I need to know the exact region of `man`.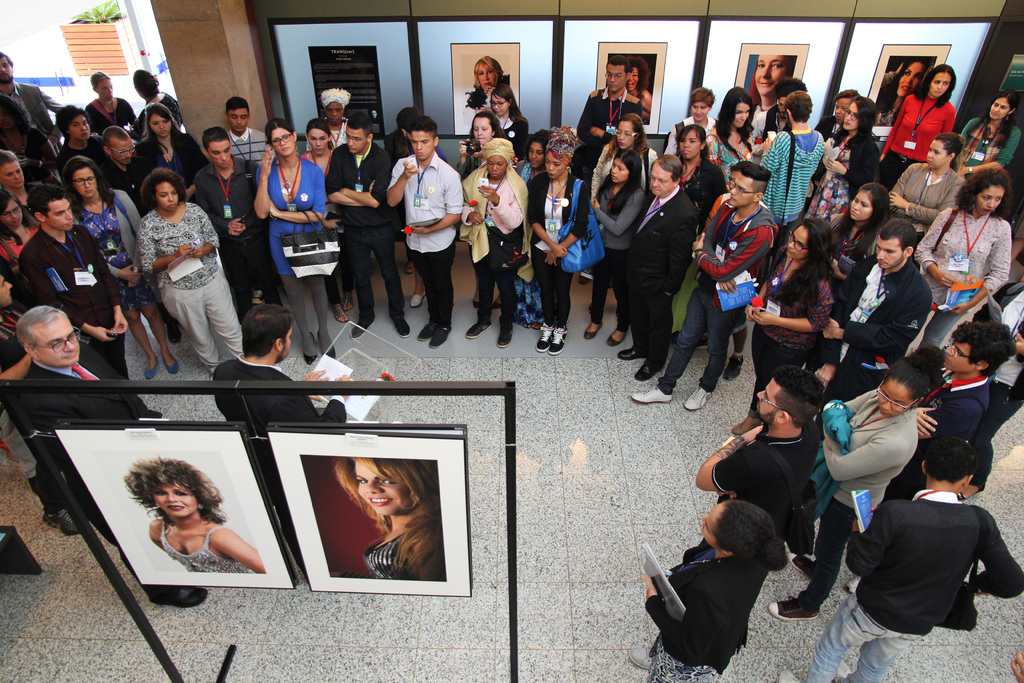
Region: box(0, 277, 79, 536).
